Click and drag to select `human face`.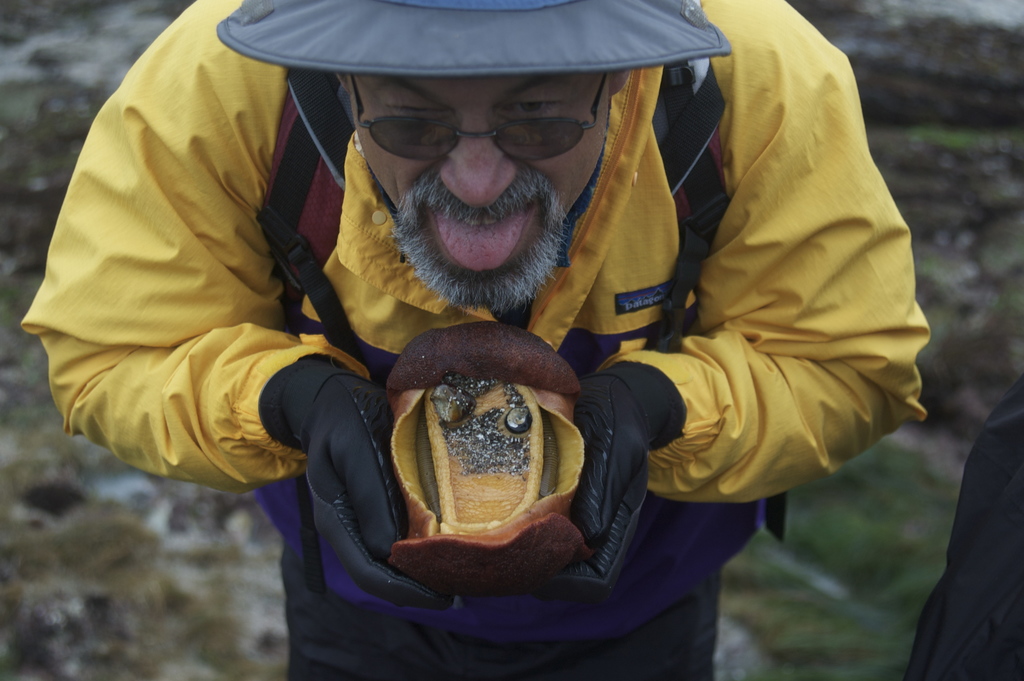
Selection: l=349, t=70, r=612, b=303.
